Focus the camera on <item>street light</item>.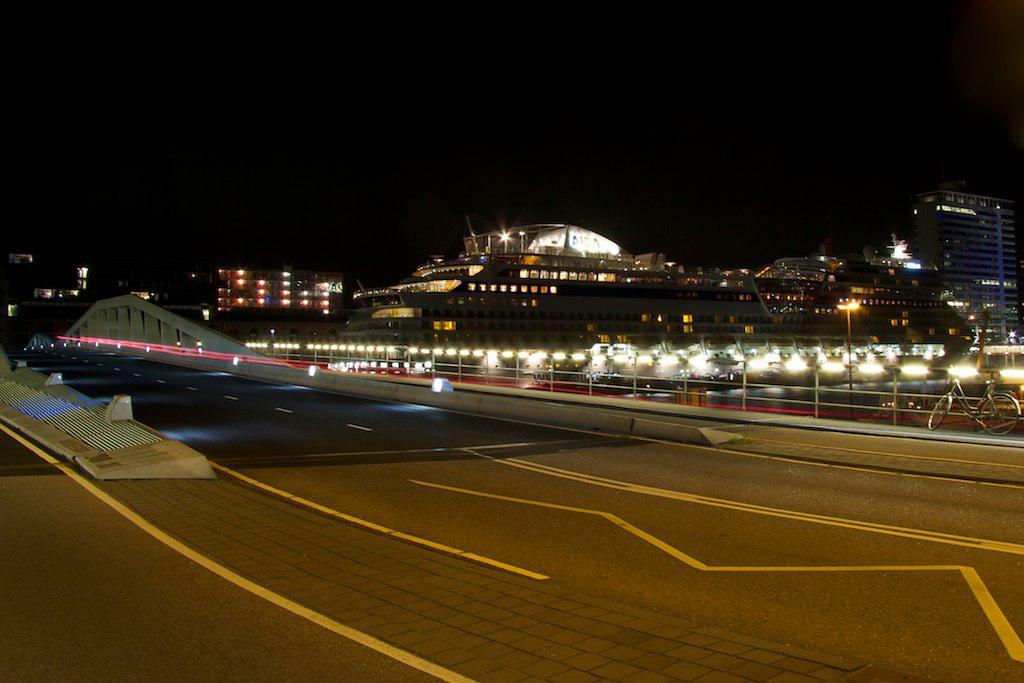
Focus region: 307:343:320:364.
